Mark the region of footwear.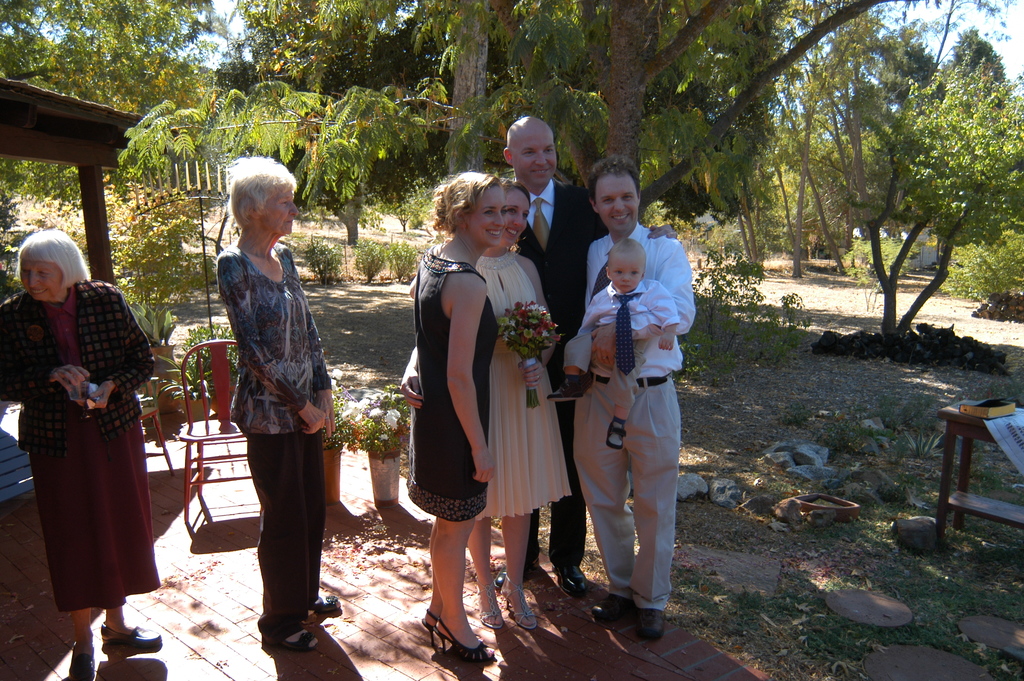
Region: (left=308, top=593, right=341, bottom=609).
